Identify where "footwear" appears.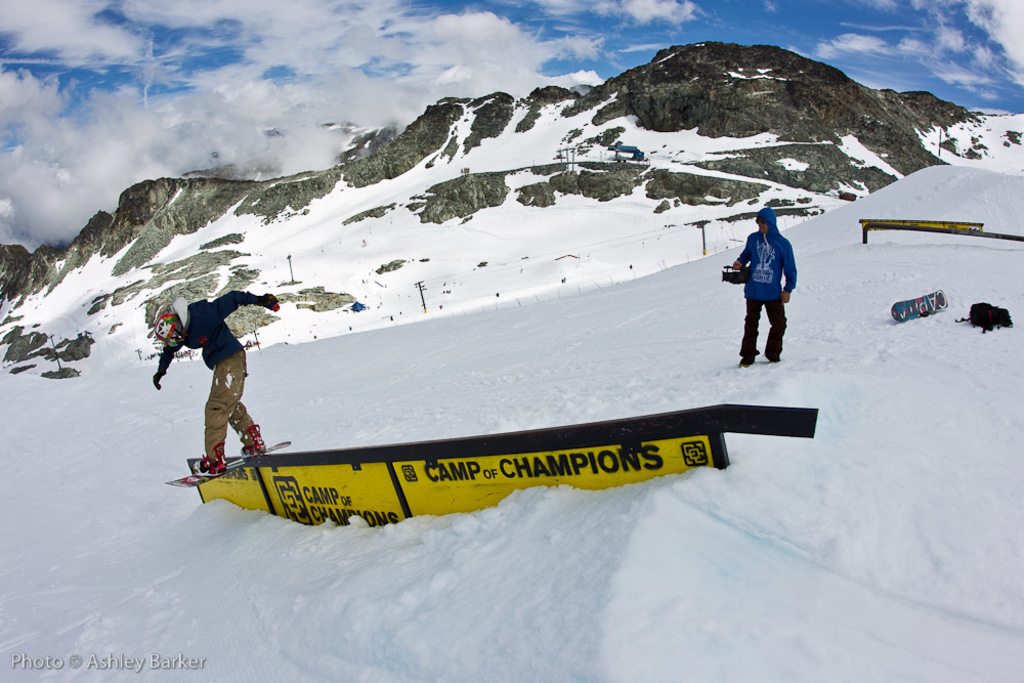
Appears at [201,440,229,481].
